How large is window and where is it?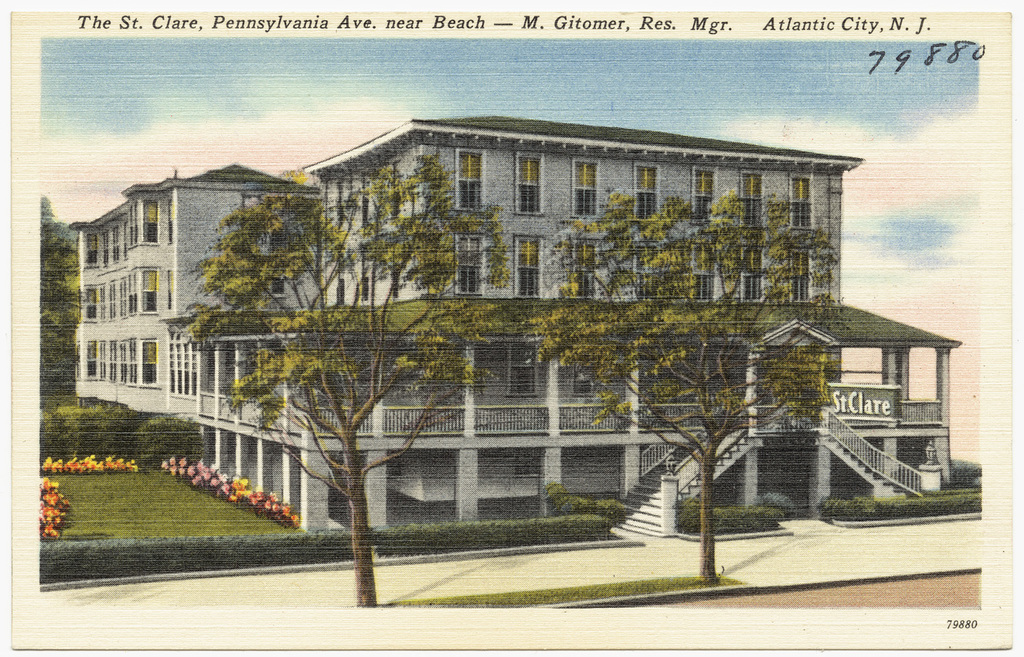
Bounding box: <box>693,240,715,297</box>.
